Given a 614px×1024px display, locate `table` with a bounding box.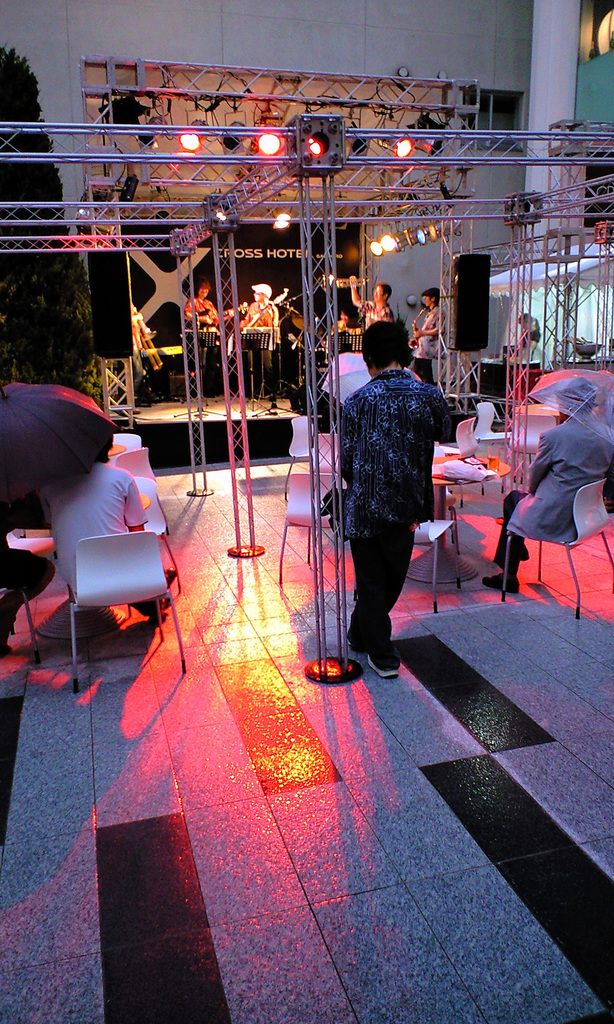
Located: bbox(471, 355, 537, 412).
